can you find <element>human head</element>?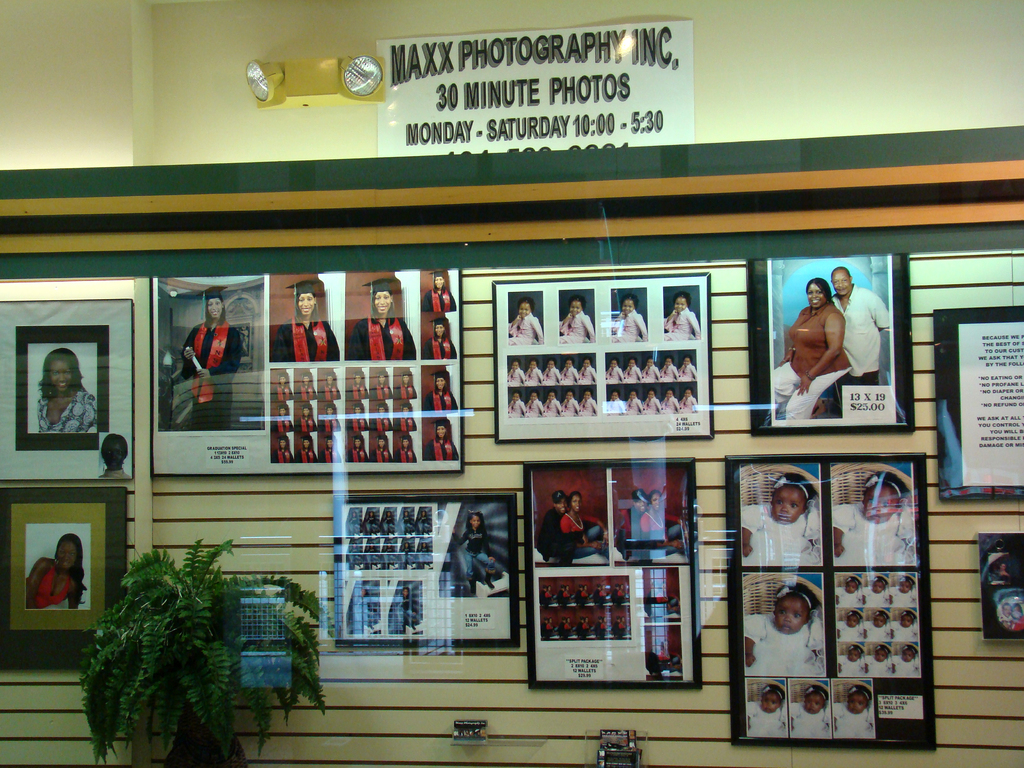
Yes, bounding box: region(56, 538, 78, 568).
